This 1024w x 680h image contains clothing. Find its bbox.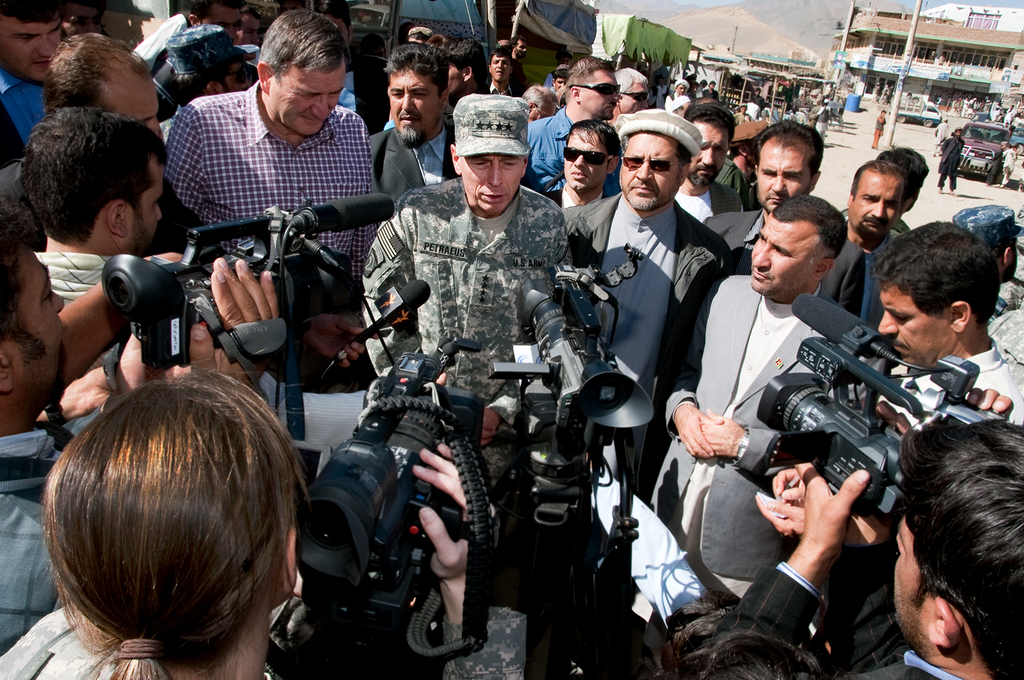
{"left": 814, "top": 103, "right": 838, "bottom": 137}.
